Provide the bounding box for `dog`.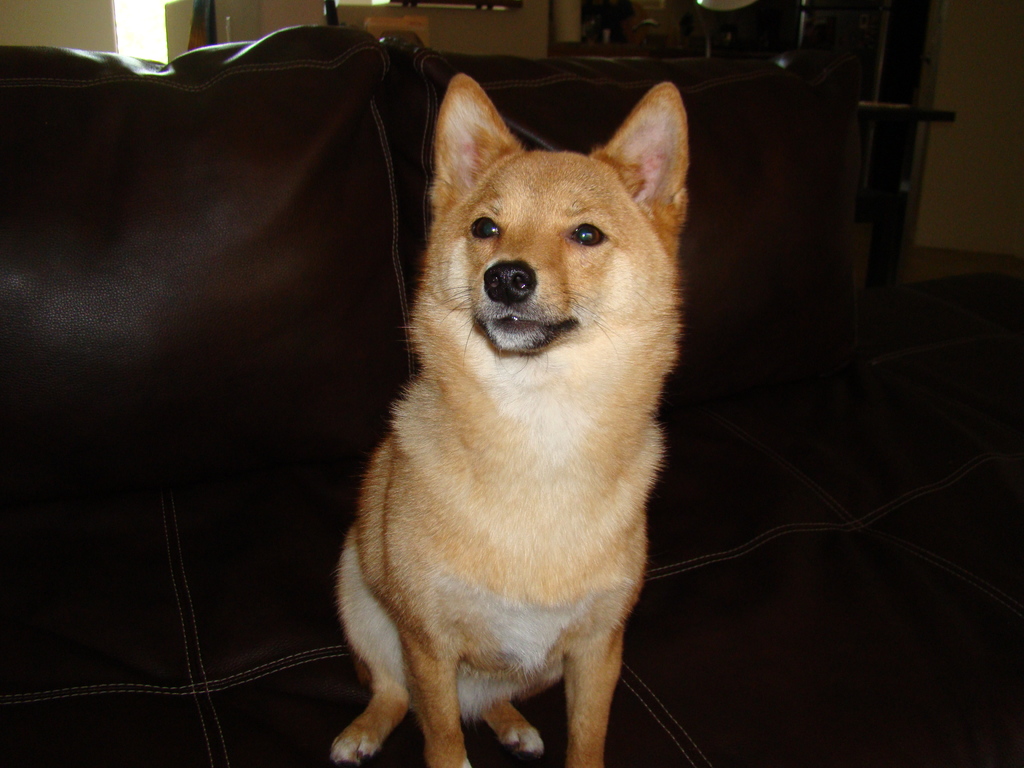
{"left": 330, "top": 72, "right": 689, "bottom": 767}.
